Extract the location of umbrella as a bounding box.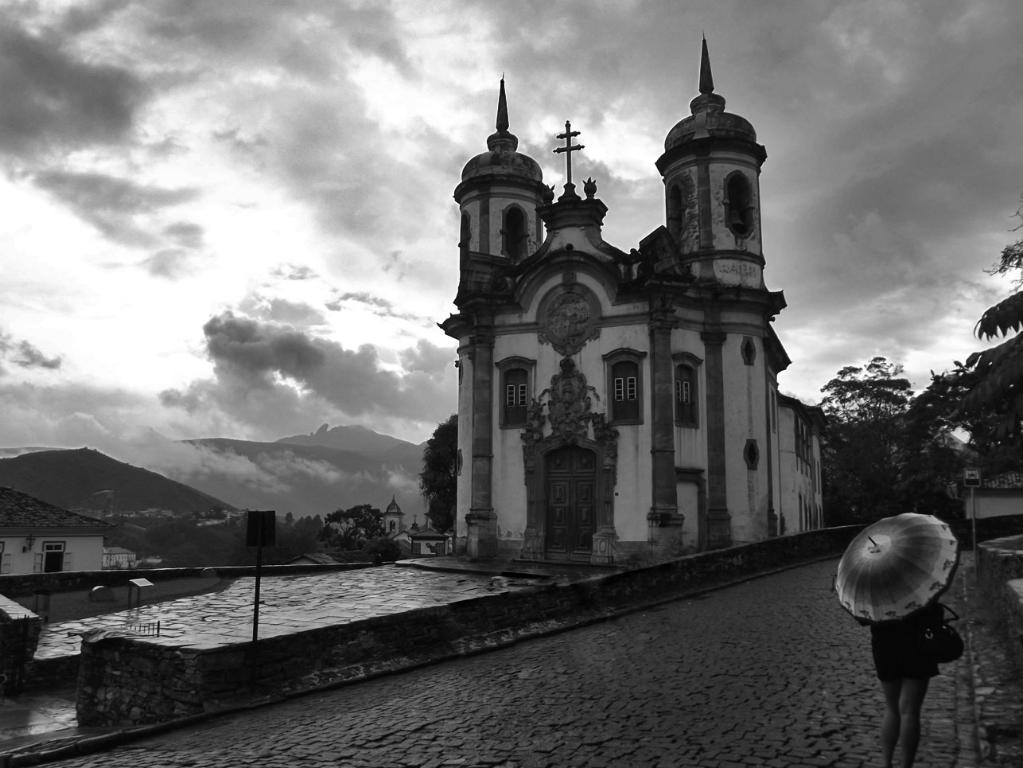
crop(823, 498, 973, 639).
